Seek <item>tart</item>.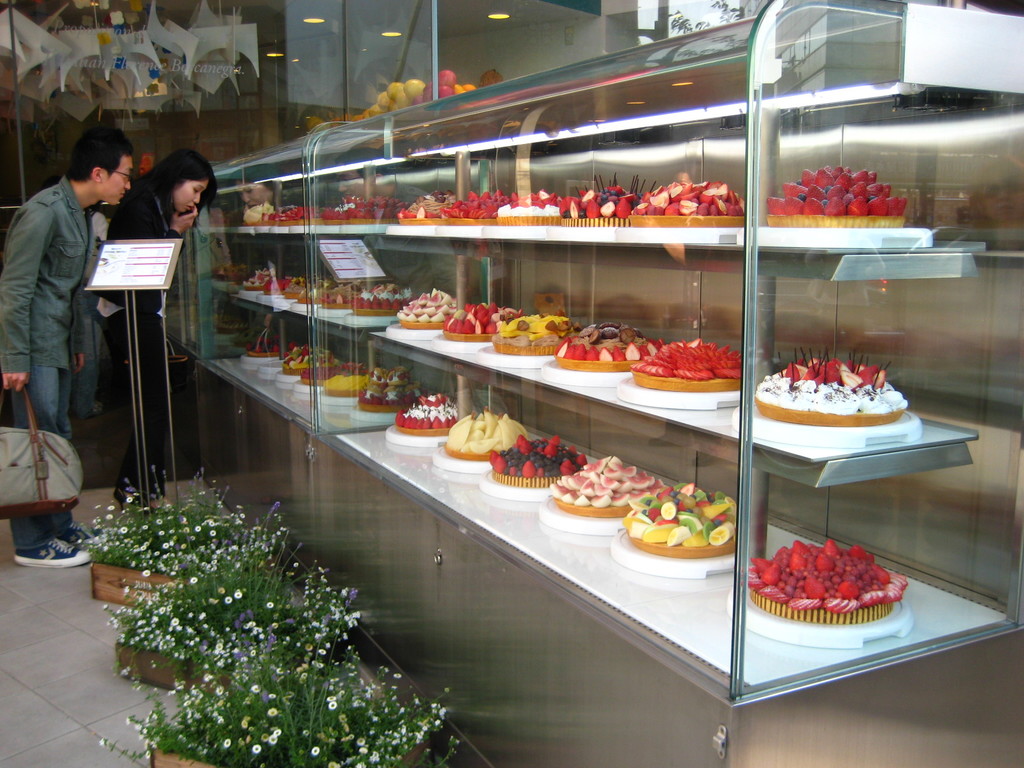
bbox=(444, 406, 528, 458).
